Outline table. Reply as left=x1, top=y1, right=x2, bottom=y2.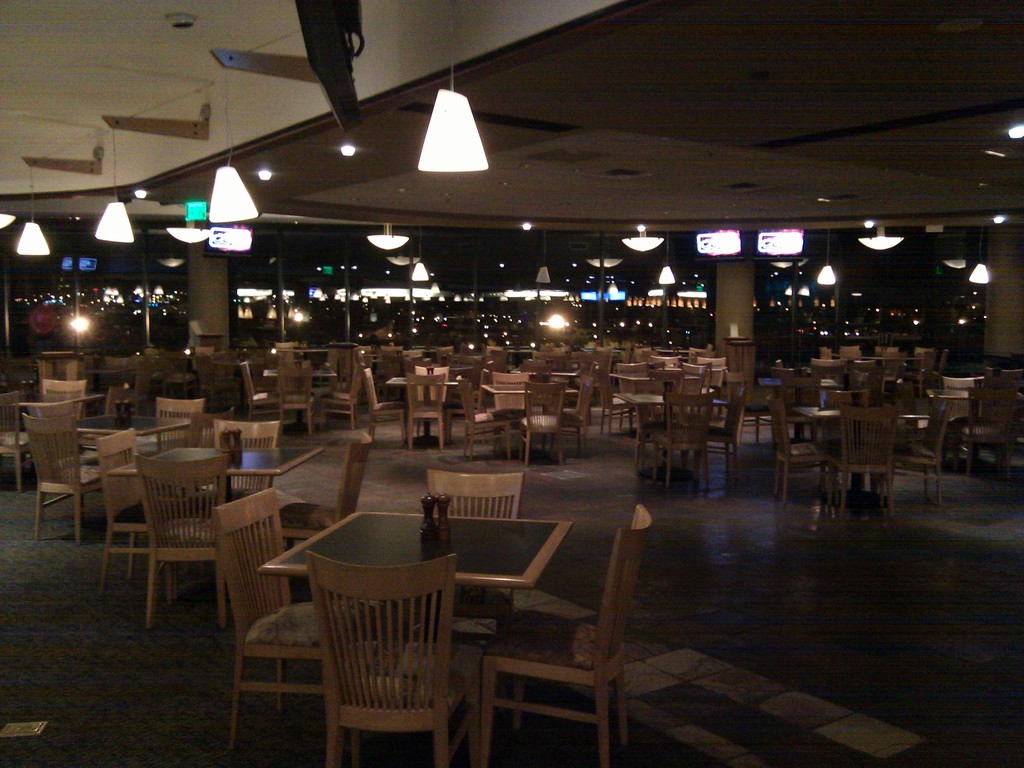
left=257, top=504, right=573, bottom=660.
